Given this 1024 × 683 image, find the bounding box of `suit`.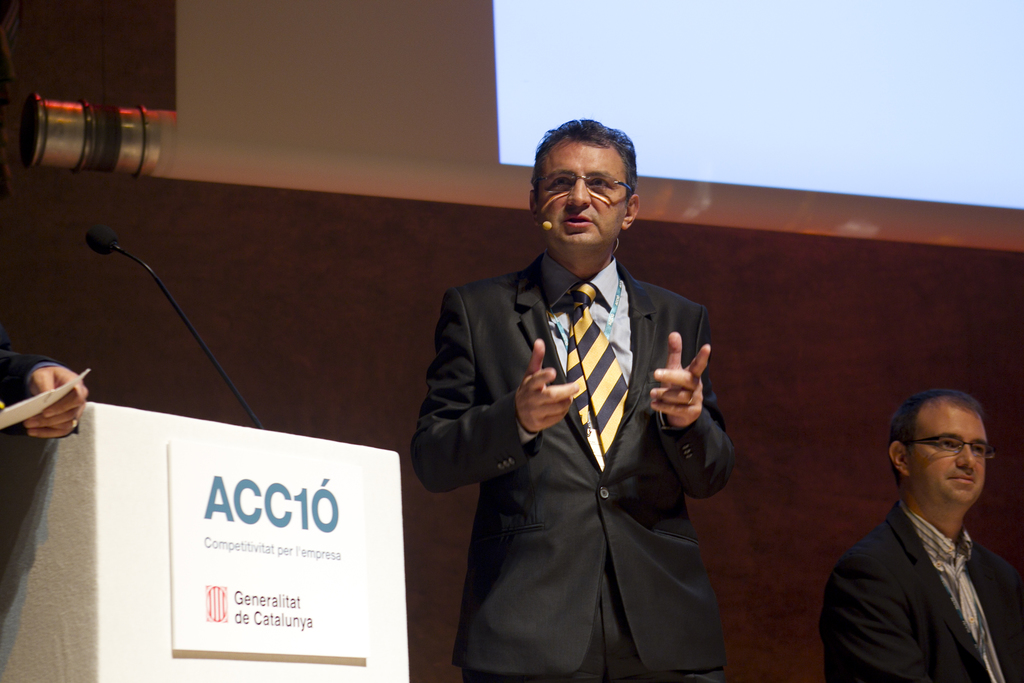
bbox=[801, 485, 1016, 671].
